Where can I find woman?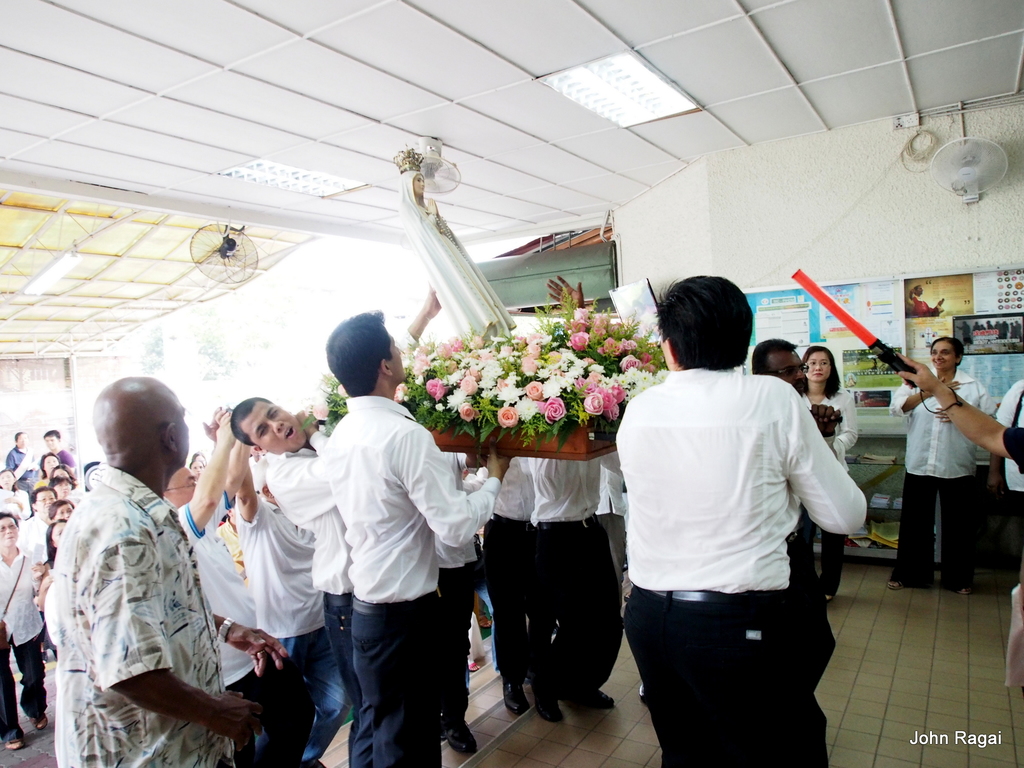
You can find it at BBox(34, 451, 60, 490).
